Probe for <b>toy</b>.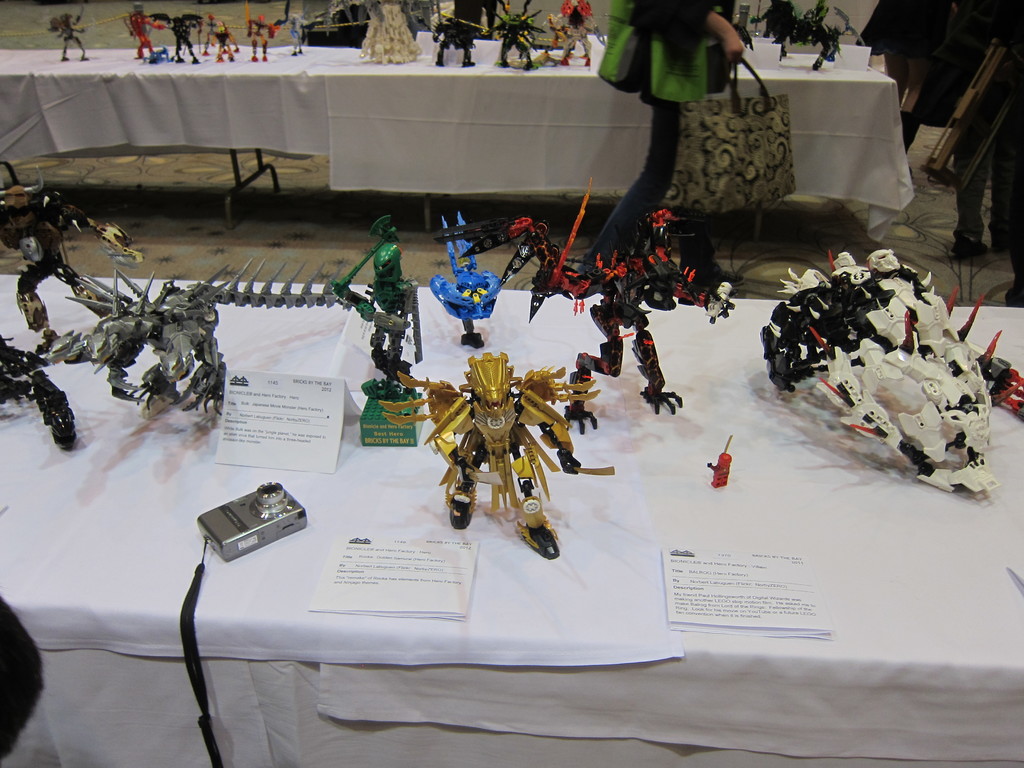
Probe result: x1=321 y1=217 x2=425 y2=424.
